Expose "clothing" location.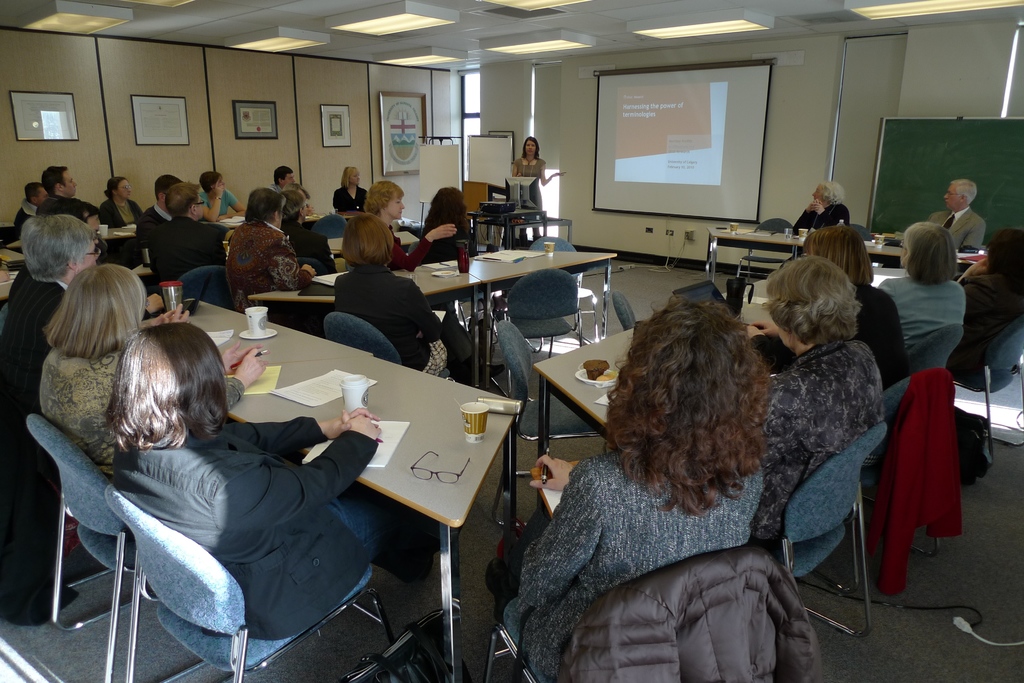
Exposed at box(34, 341, 129, 472).
